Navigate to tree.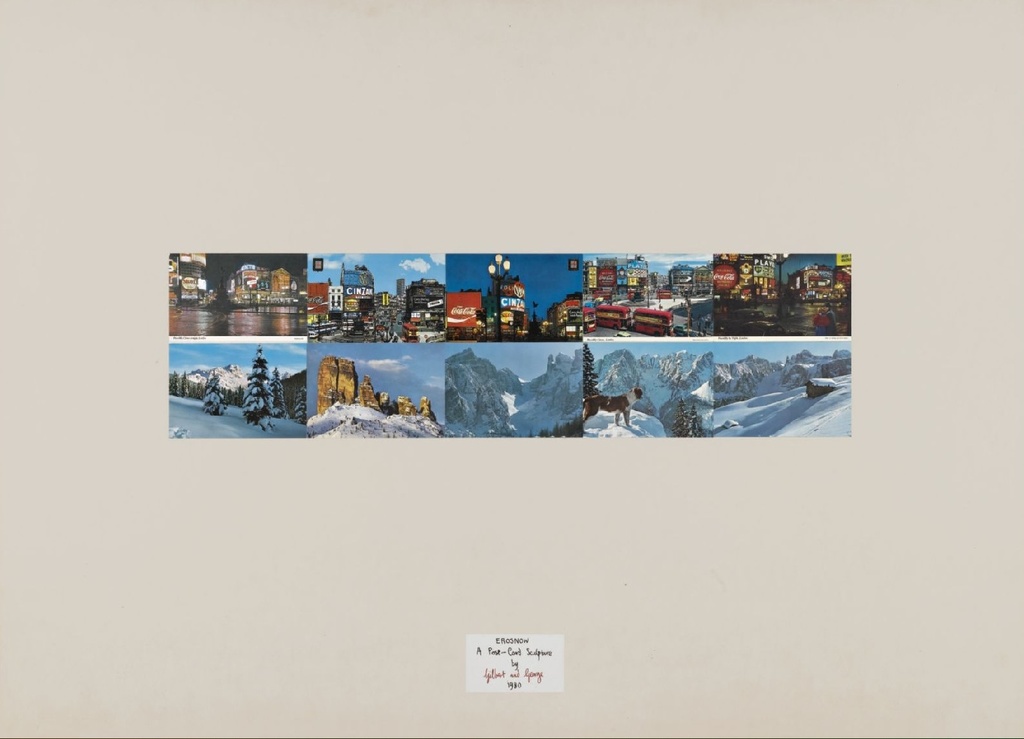
Navigation target: bbox=[240, 344, 294, 419].
